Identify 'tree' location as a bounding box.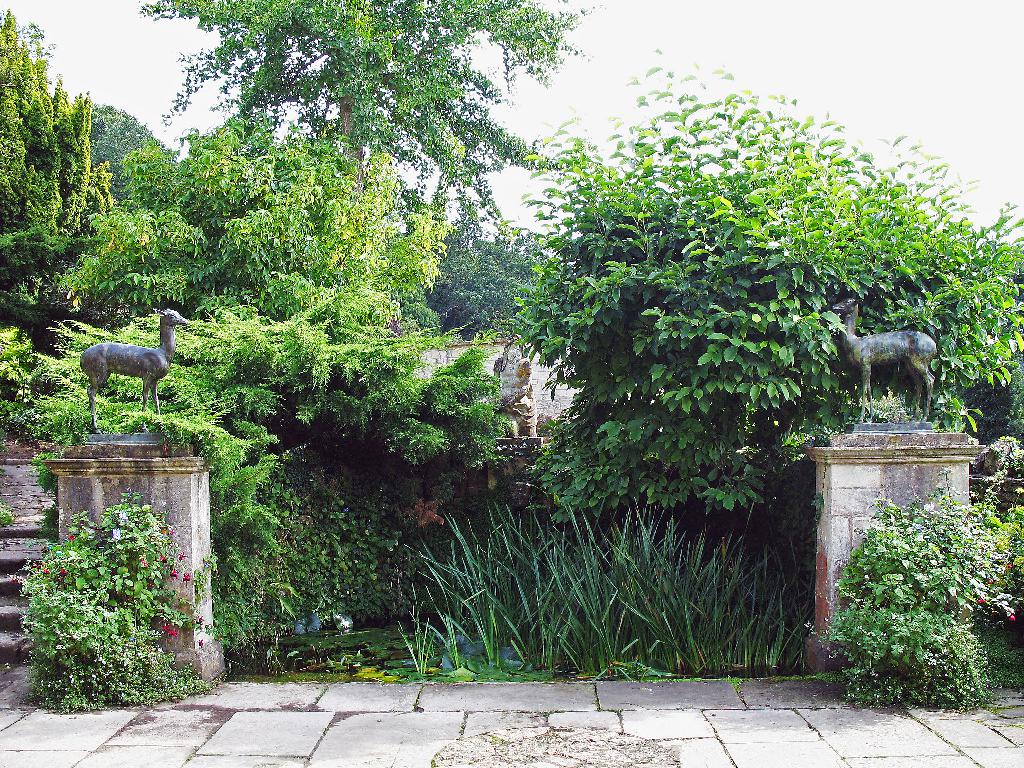
detection(138, 0, 610, 333).
